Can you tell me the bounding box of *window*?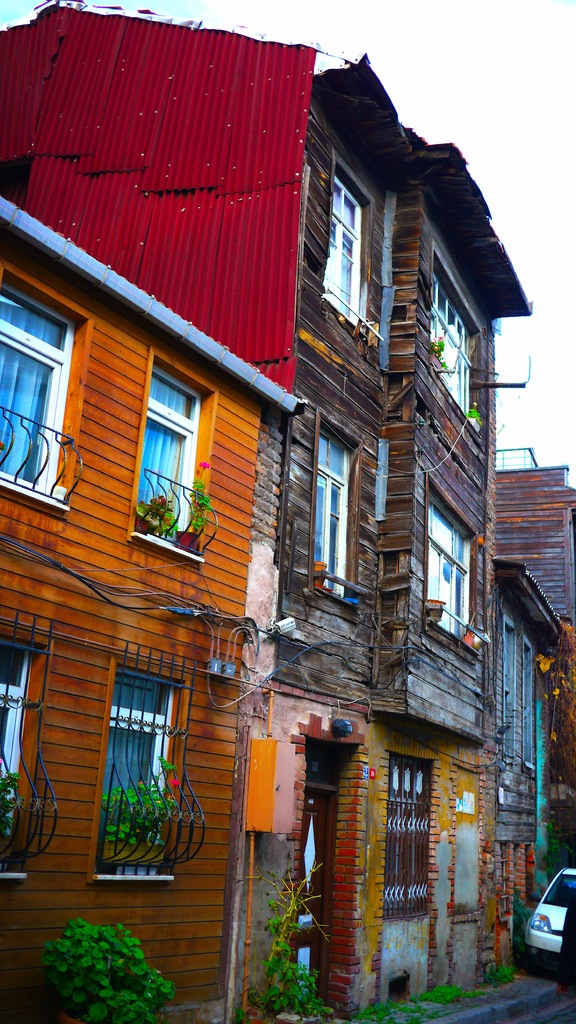
detection(436, 280, 467, 417).
